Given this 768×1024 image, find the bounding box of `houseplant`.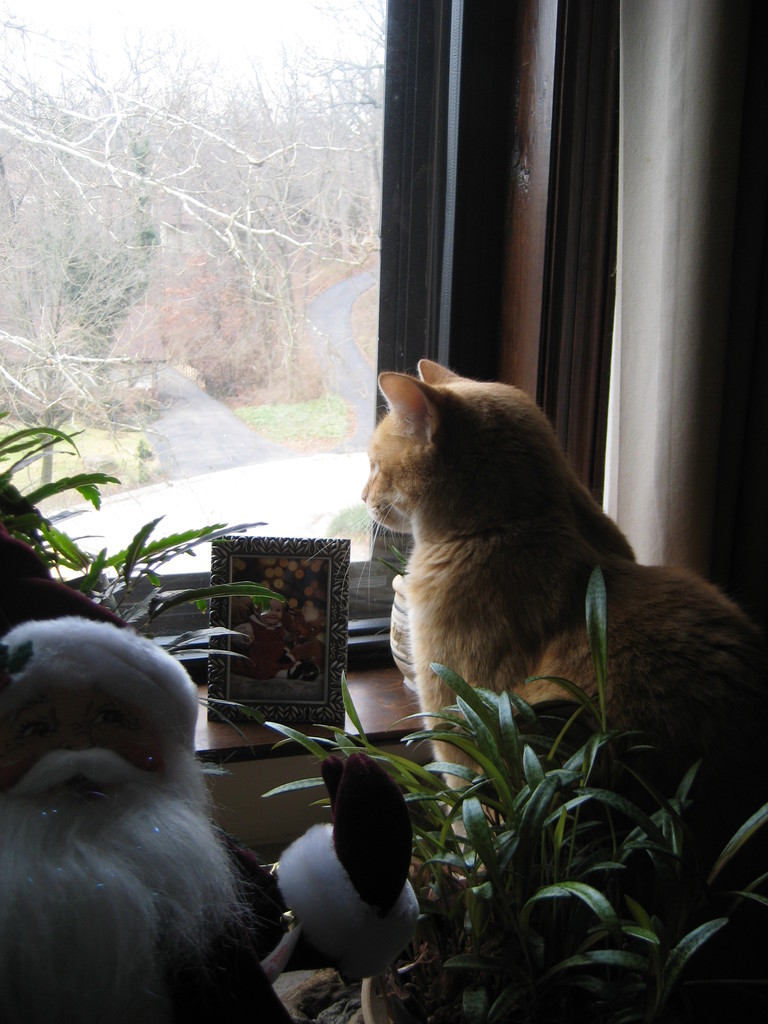
bbox=(257, 549, 767, 1023).
